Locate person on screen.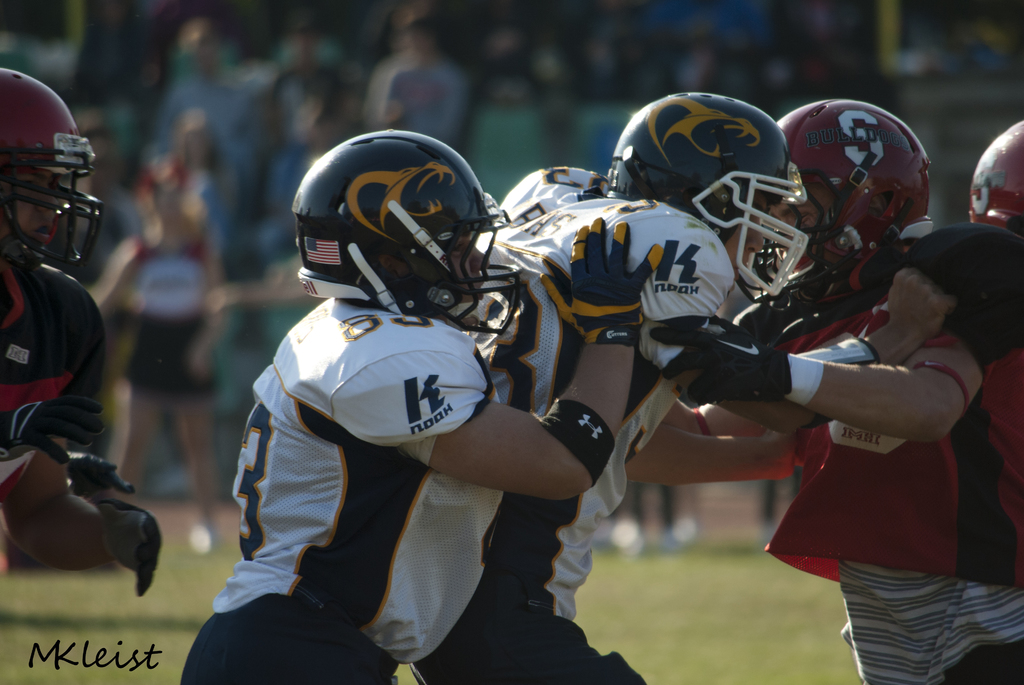
On screen at (415, 93, 951, 684).
